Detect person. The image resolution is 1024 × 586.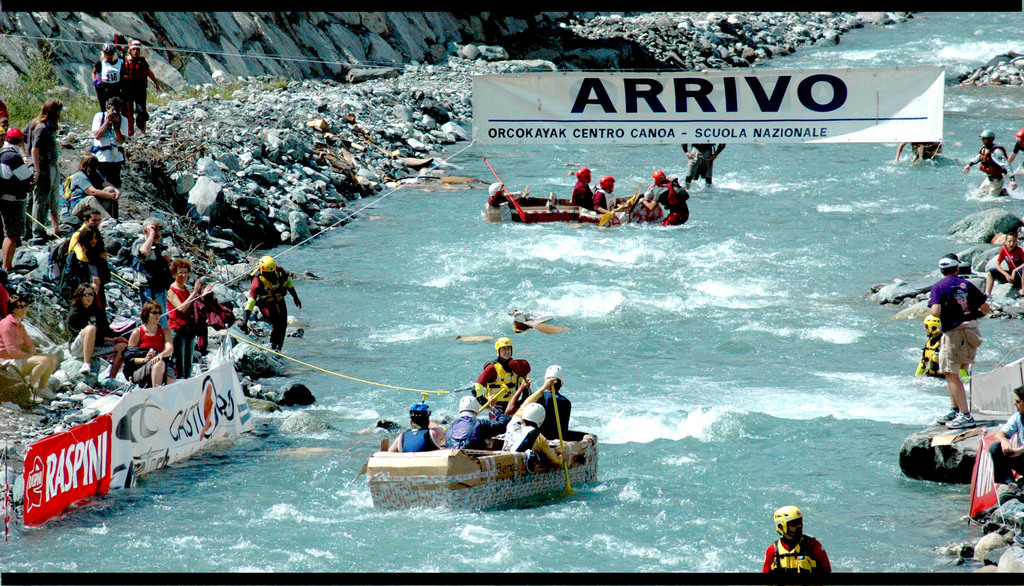
<bbox>504, 402, 567, 469</bbox>.
